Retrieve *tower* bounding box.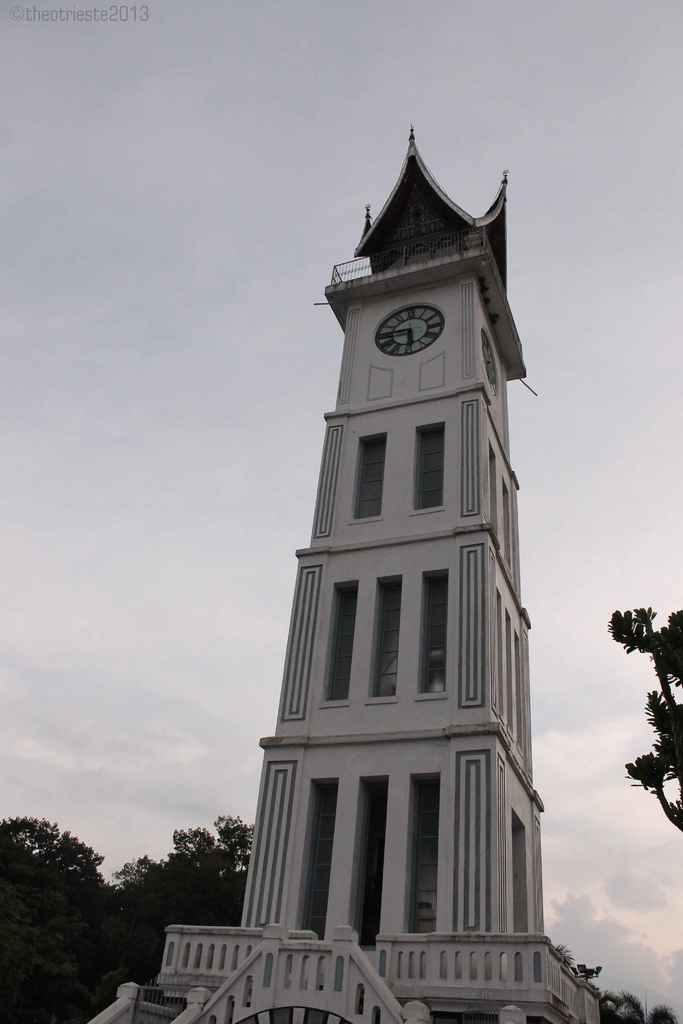
Bounding box: left=200, top=100, right=566, bottom=983.
